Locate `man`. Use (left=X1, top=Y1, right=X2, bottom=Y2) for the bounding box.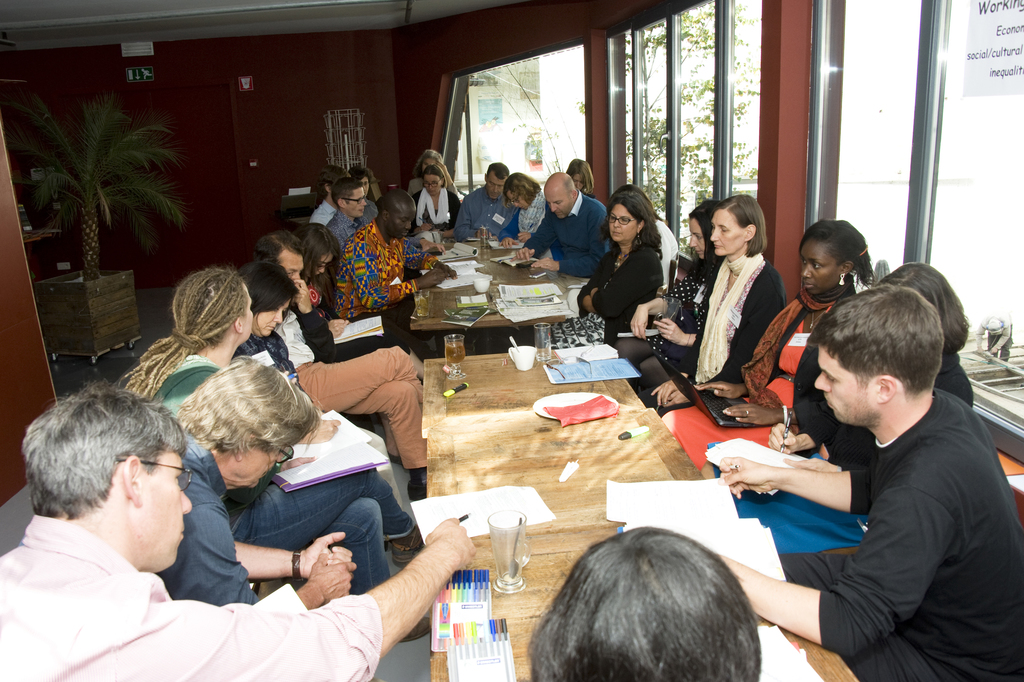
(left=344, top=187, right=448, bottom=310).
